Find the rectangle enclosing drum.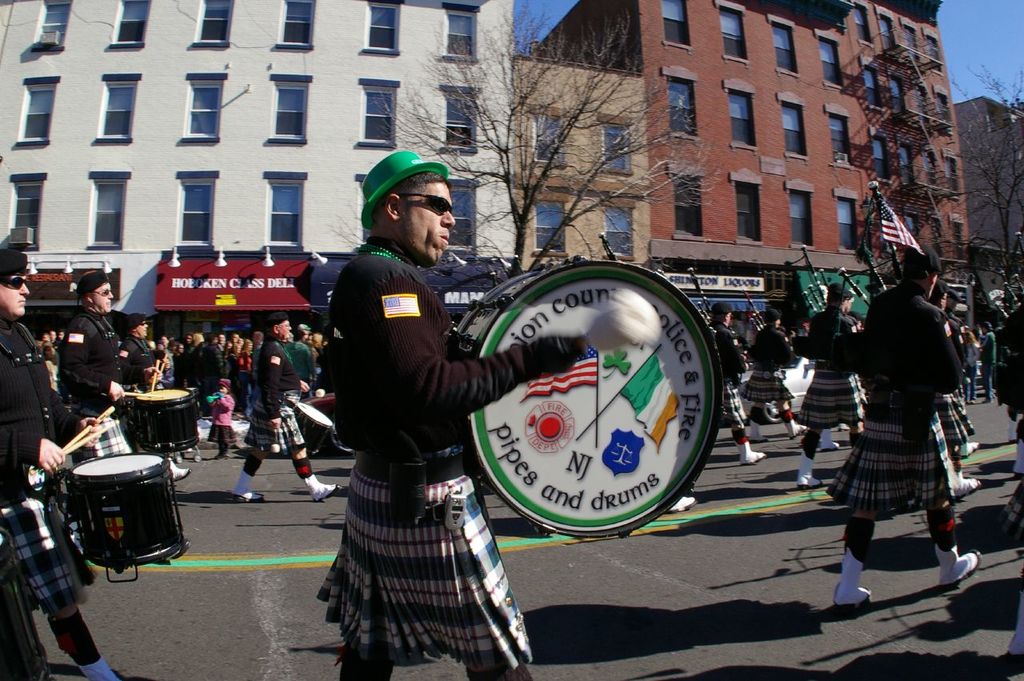
region(448, 256, 725, 540).
